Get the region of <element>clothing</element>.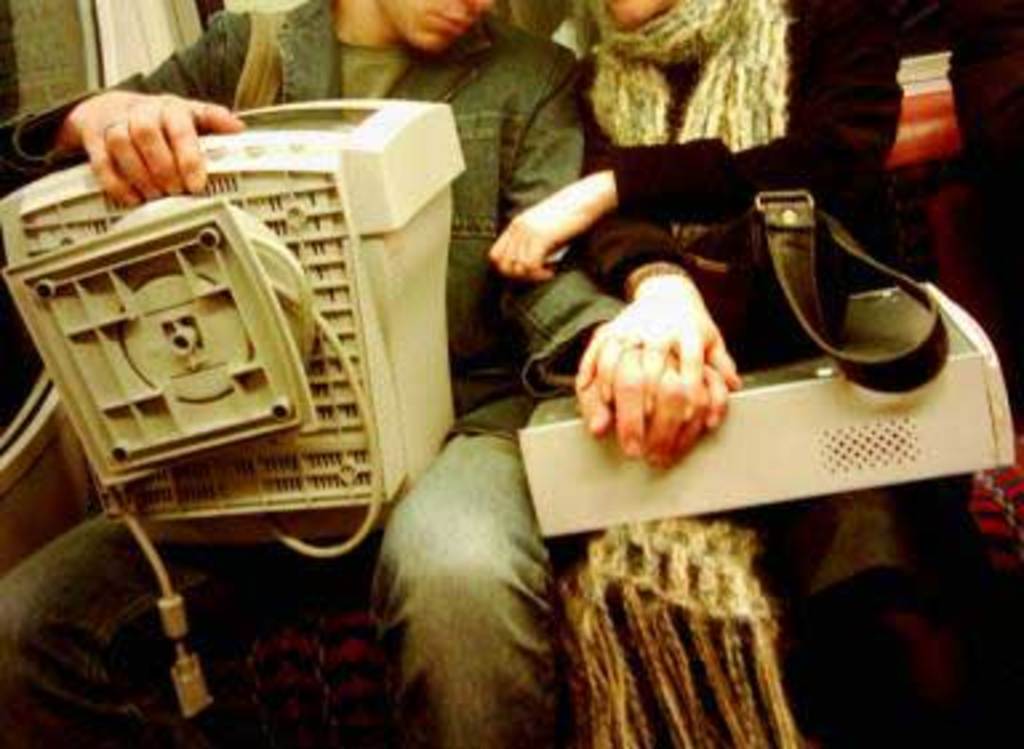
bbox=[0, 5, 653, 736].
